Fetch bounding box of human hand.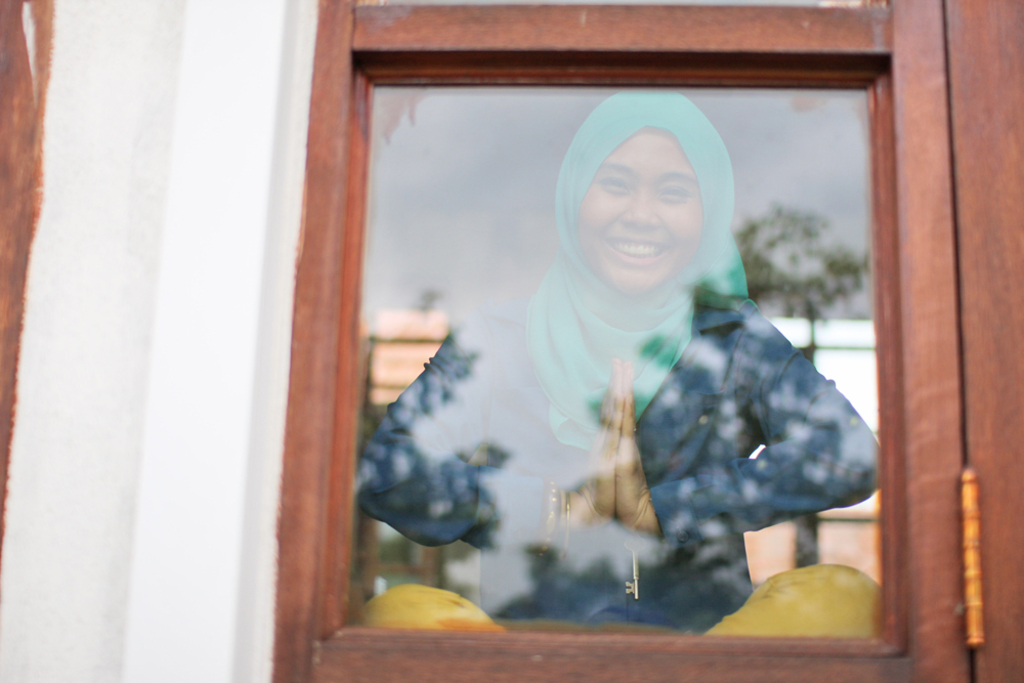
Bbox: (561,352,694,543).
